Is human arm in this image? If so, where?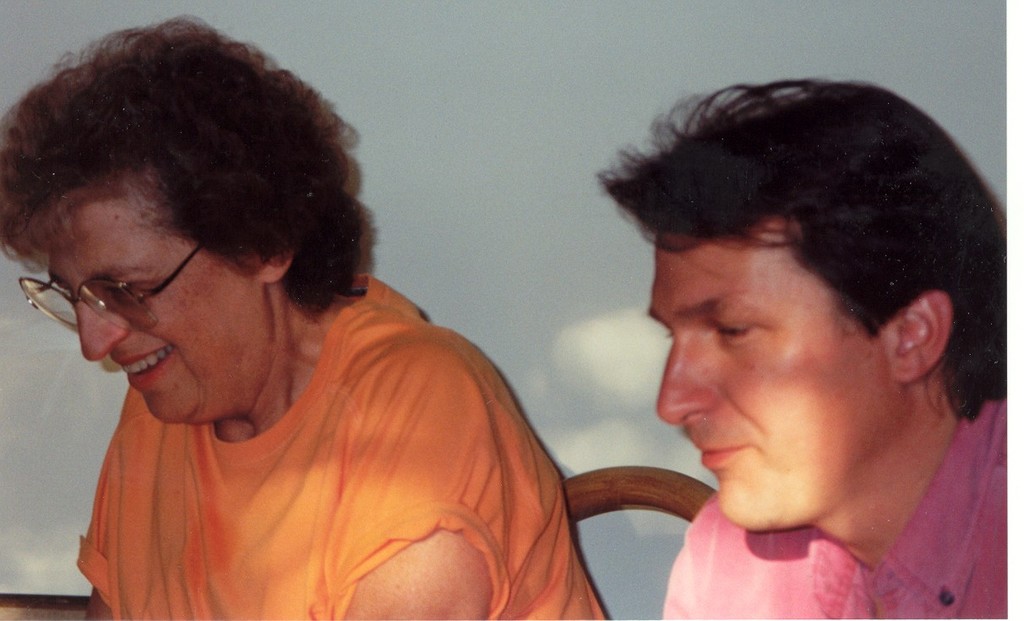
Yes, at [73,416,133,620].
